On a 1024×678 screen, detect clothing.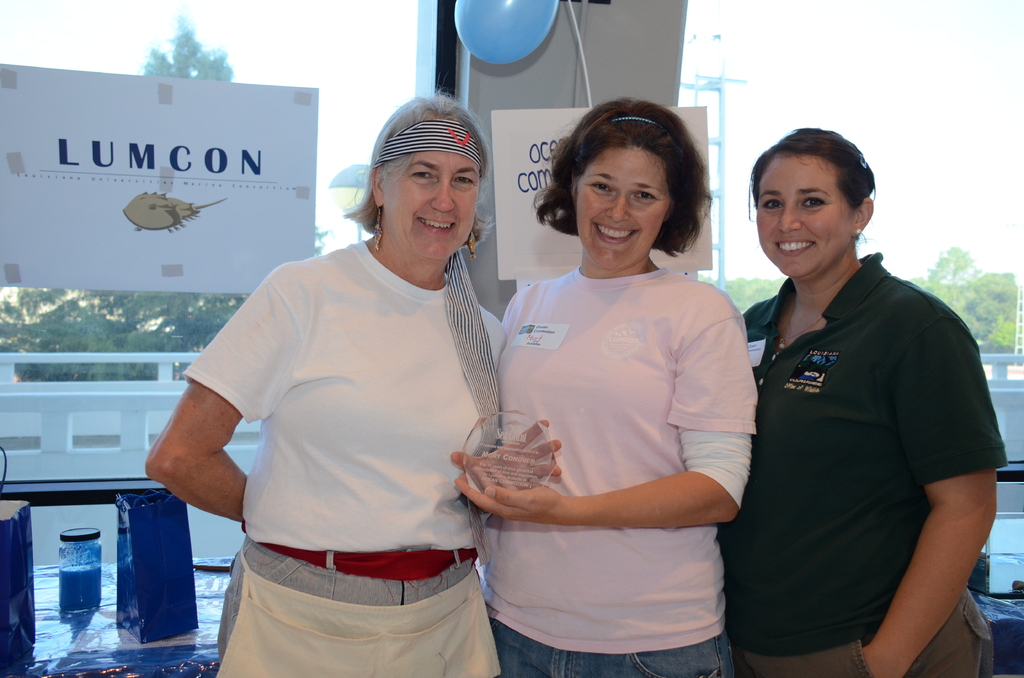
[x1=184, y1=235, x2=511, y2=677].
